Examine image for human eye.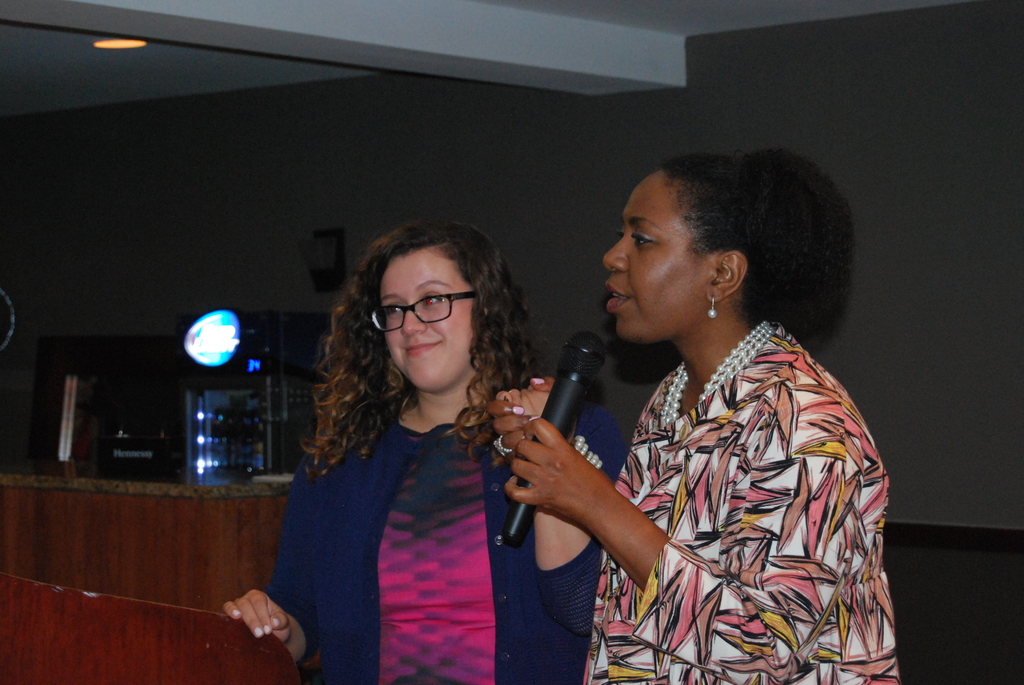
Examination result: left=420, top=290, right=448, bottom=307.
